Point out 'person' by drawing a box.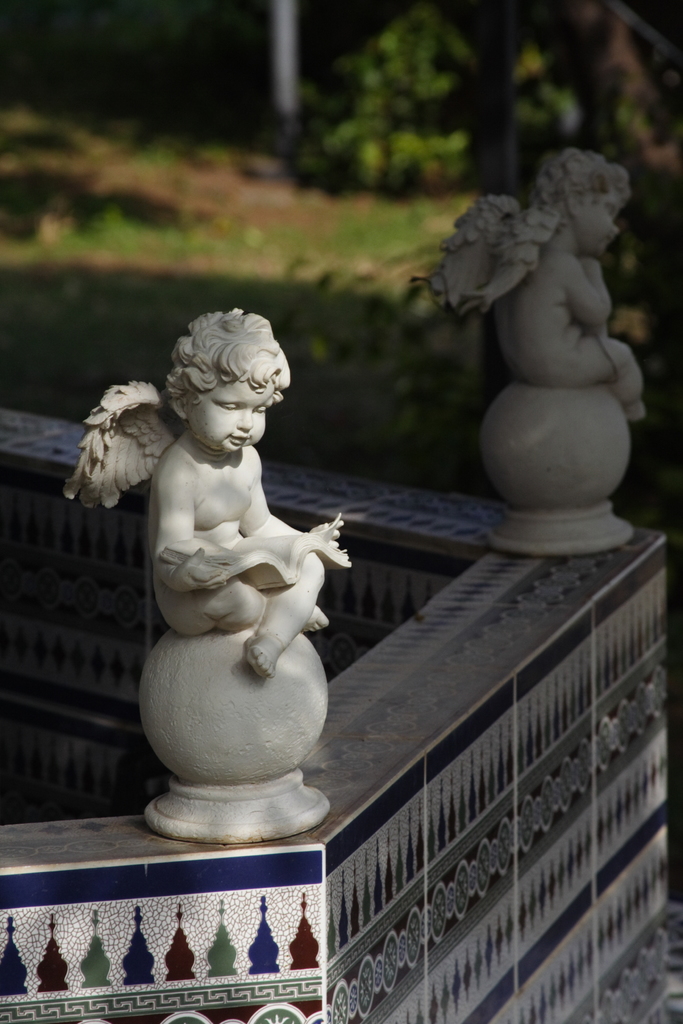
(left=494, top=155, right=643, bottom=421).
